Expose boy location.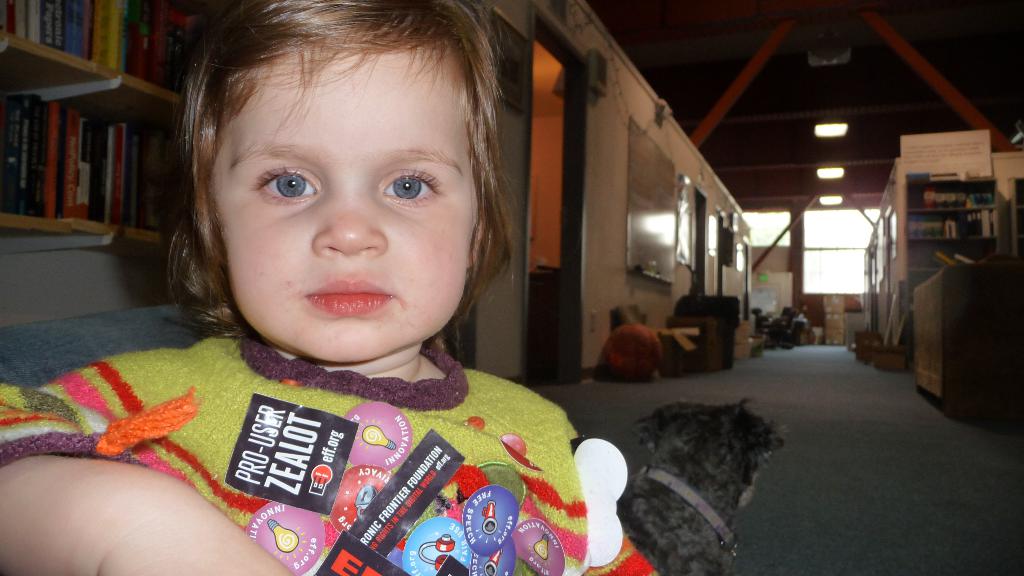
Exposed at [x1=0, y1=0, x2=659, y2=575].
